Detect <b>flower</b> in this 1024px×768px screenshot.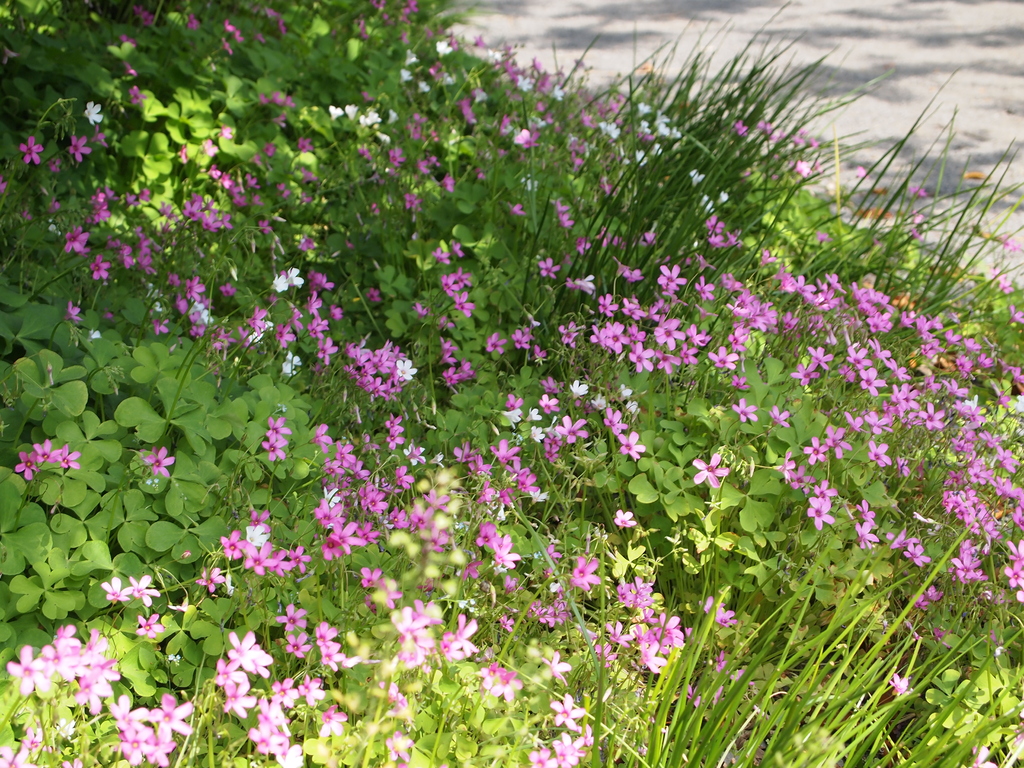
Detection: x1=15, y1=135, x2=43, y2=168.
